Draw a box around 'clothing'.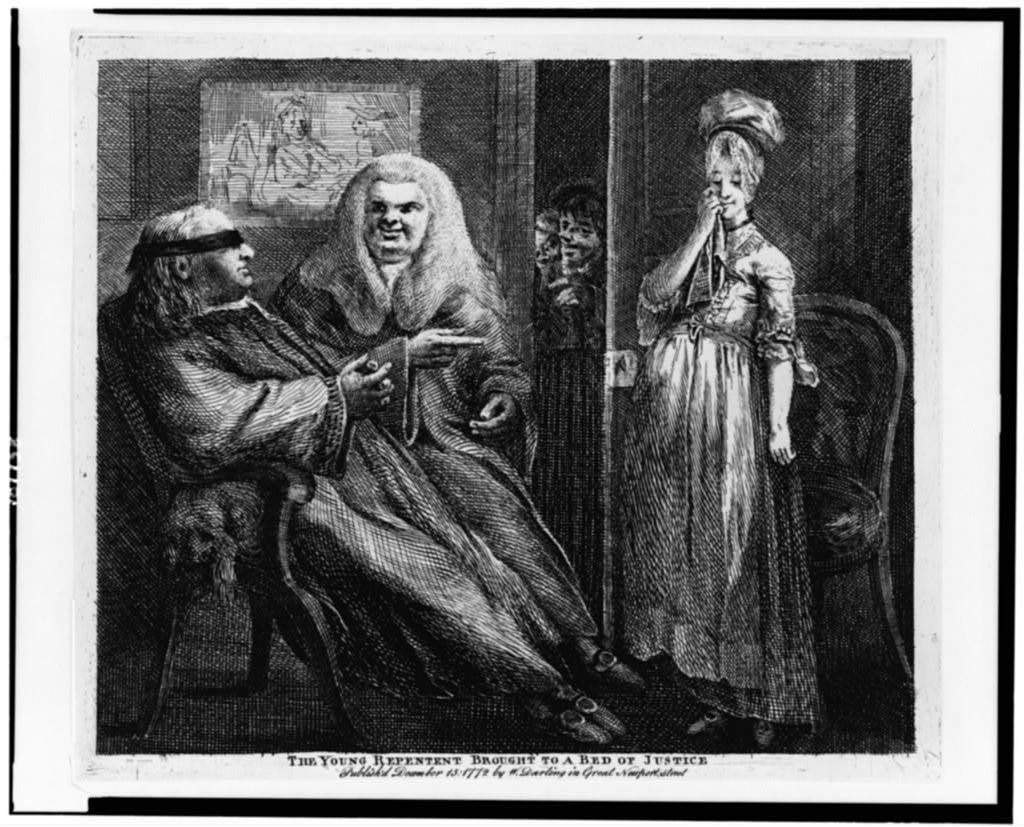
bbox=(105, 272, 623, 714).
